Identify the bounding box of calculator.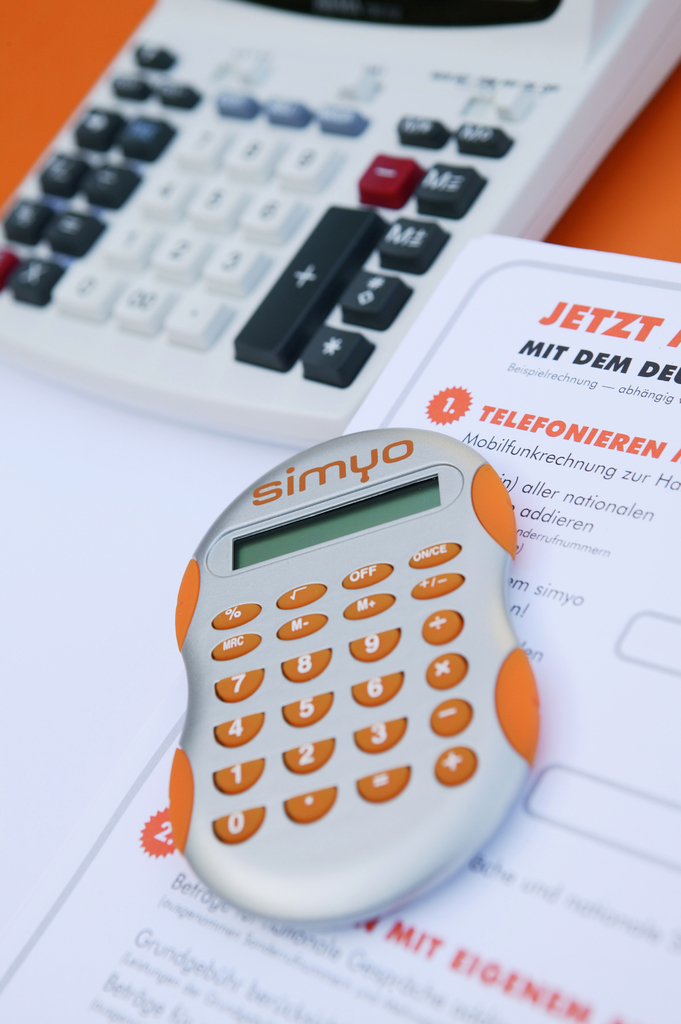
left=166, top=424, right=539, bottom=934.
